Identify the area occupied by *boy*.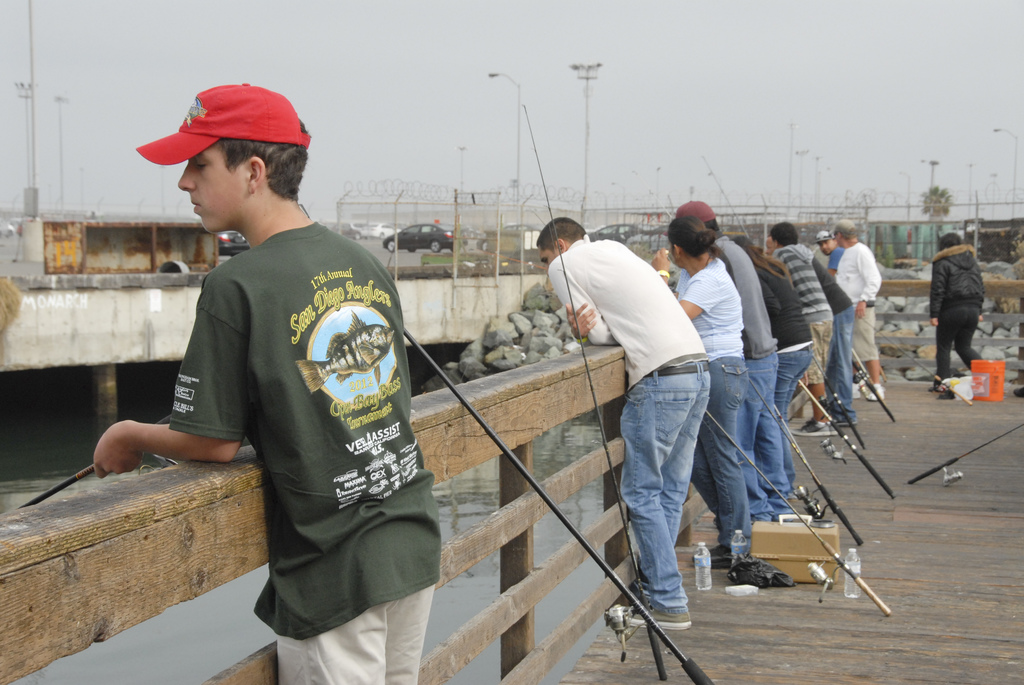
Area: (94,86,440,684).
